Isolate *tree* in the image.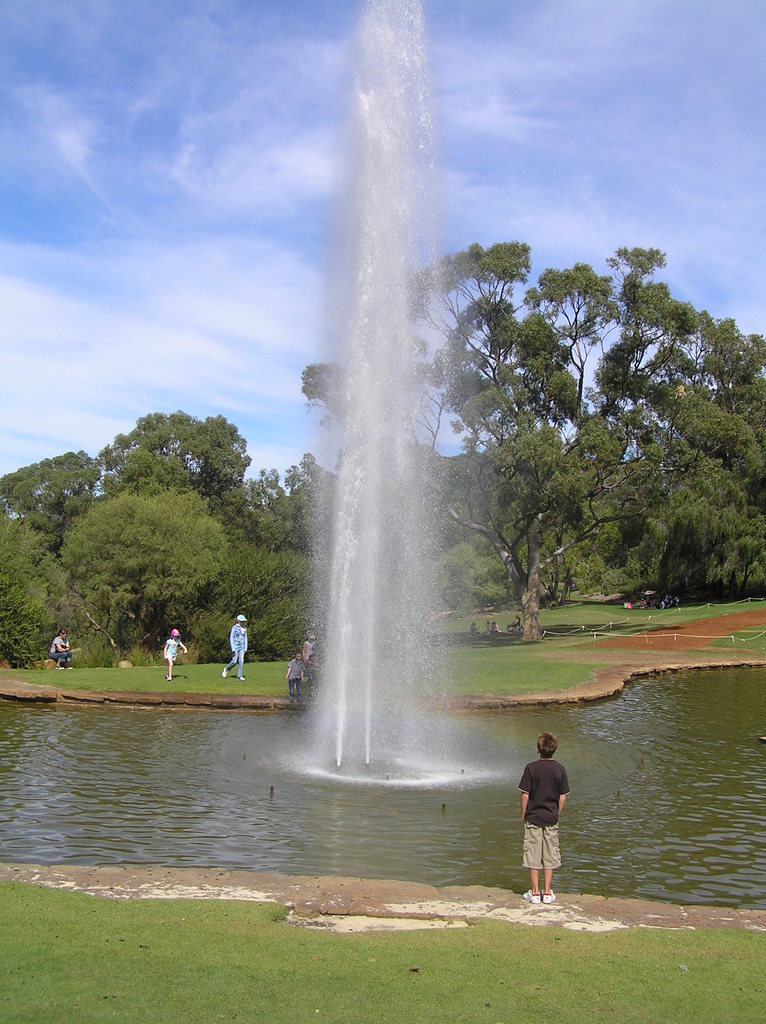
Isolated region: [36,385,281,679].
